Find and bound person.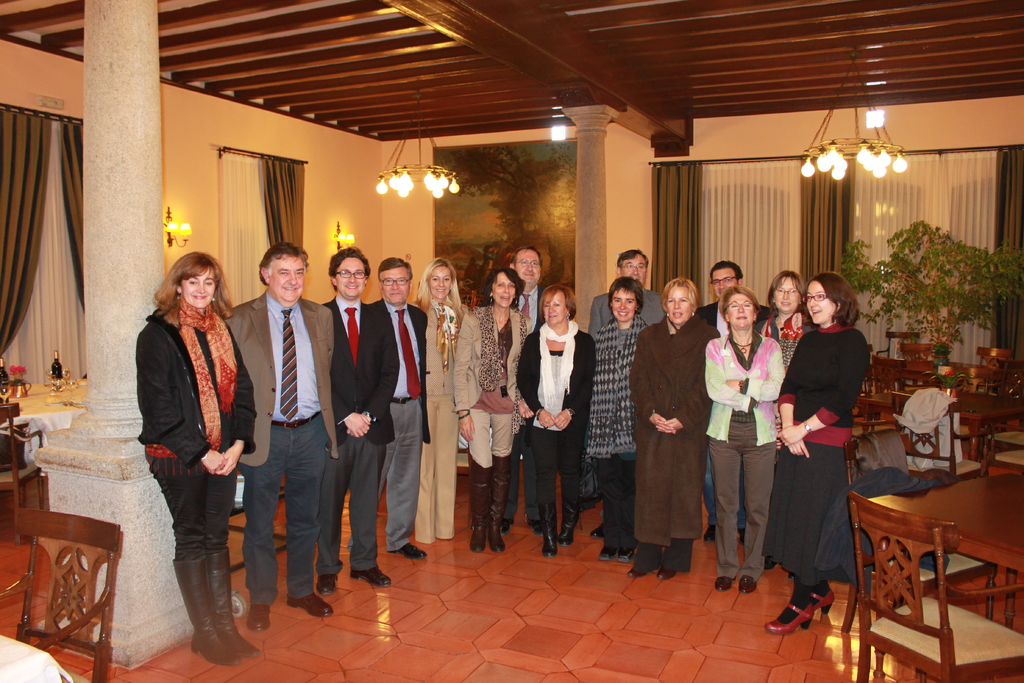
Bound: x1=758 y1=274 x2=871 y2=630.
